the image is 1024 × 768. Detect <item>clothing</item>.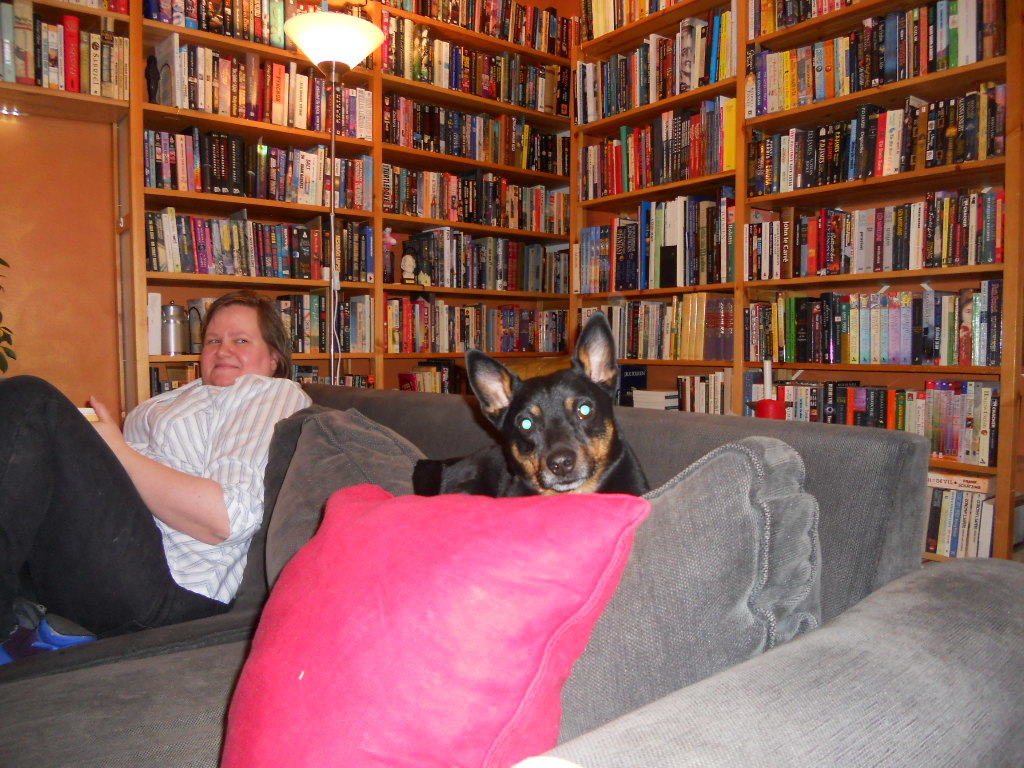
Detection: l=37, t=313, r=331, b=655.
